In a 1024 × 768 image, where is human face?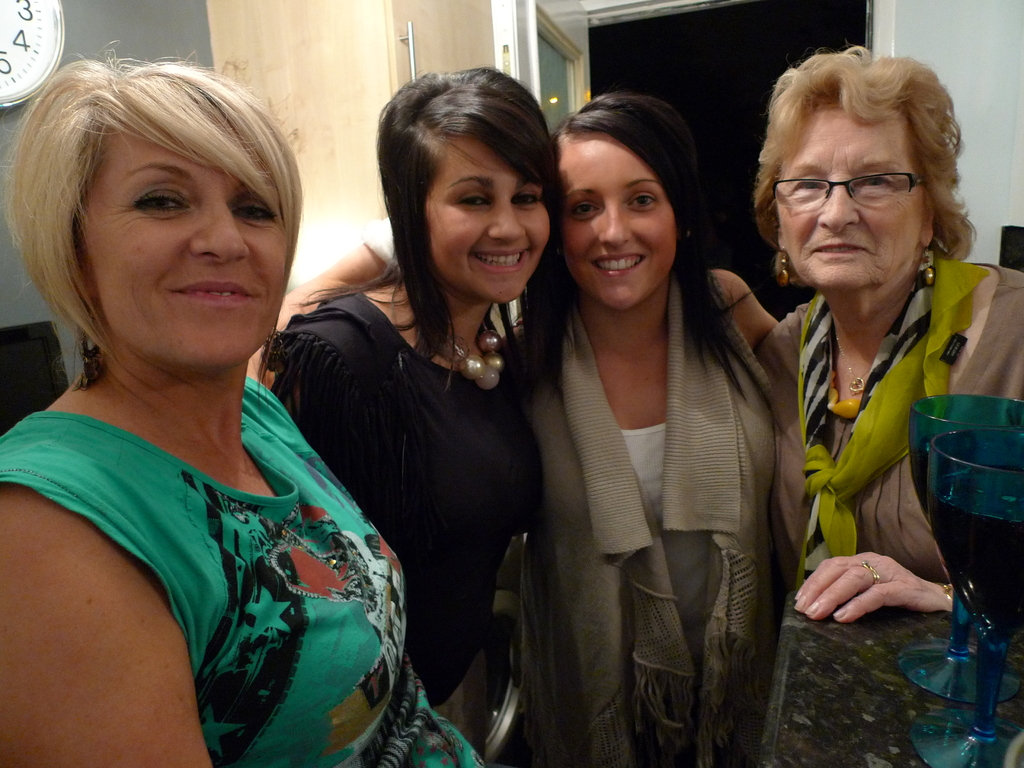
left=566, top=131, right=685, bottom=314.
